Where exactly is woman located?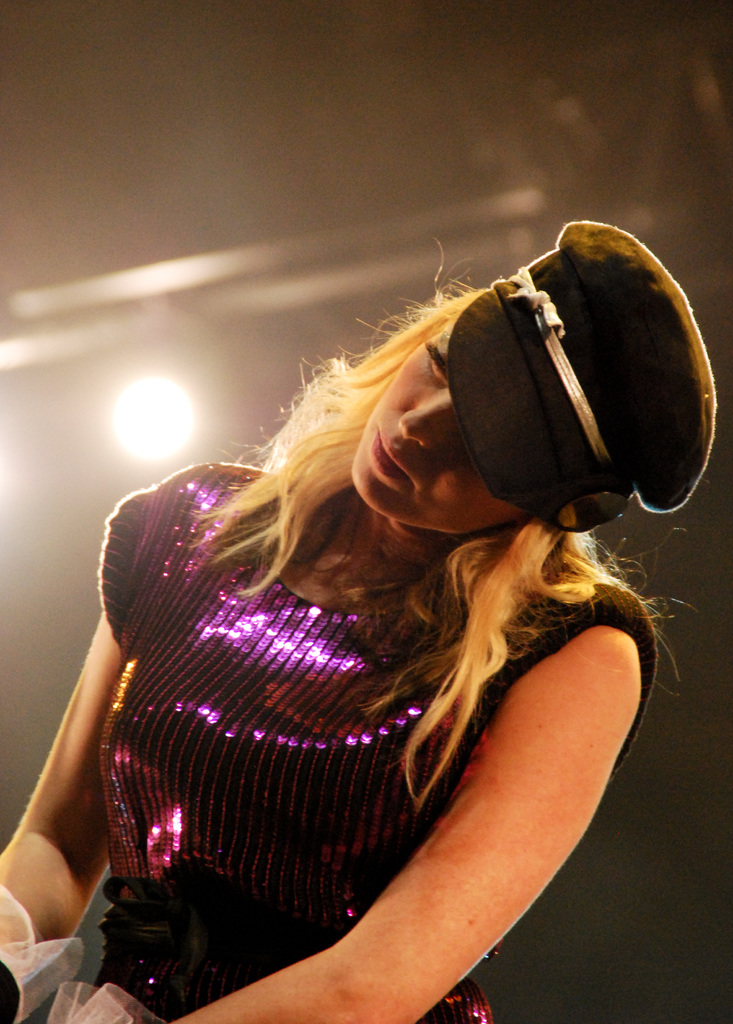
Its bounding box is pyautogui.locateOnScreen(60, 203, 699, 1023).
